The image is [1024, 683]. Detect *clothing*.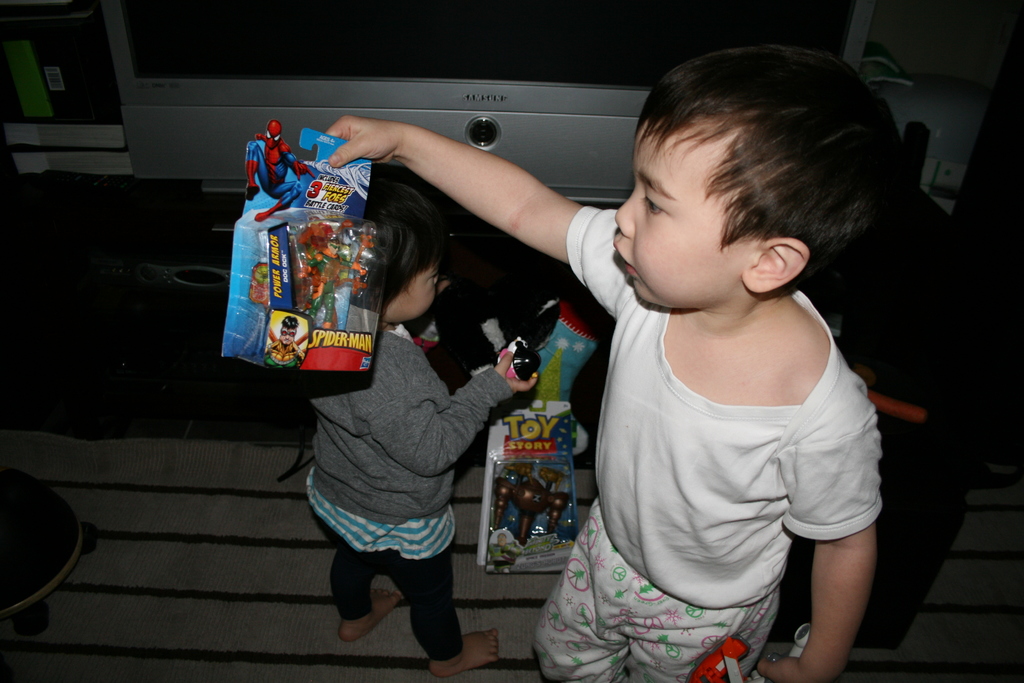
Detection: 308:221:521:663.
